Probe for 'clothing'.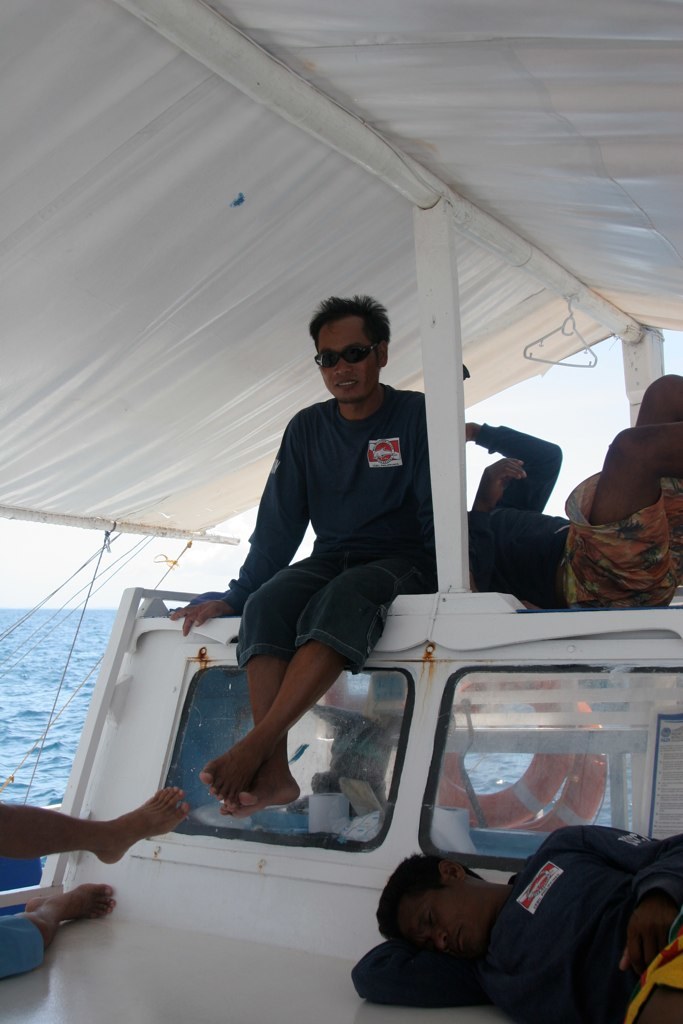
Probe result: (left=212, top=366, right=466, bottom=706).
